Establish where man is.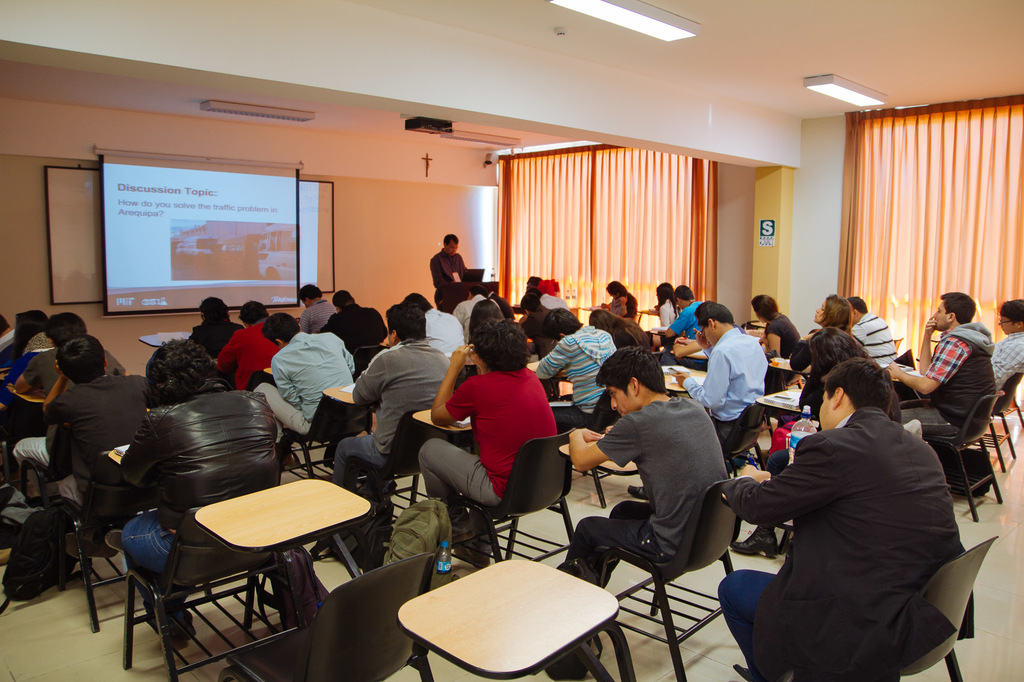
Established at {"left": 118, "top": 338, "right": 278, "bottom": 640}.
